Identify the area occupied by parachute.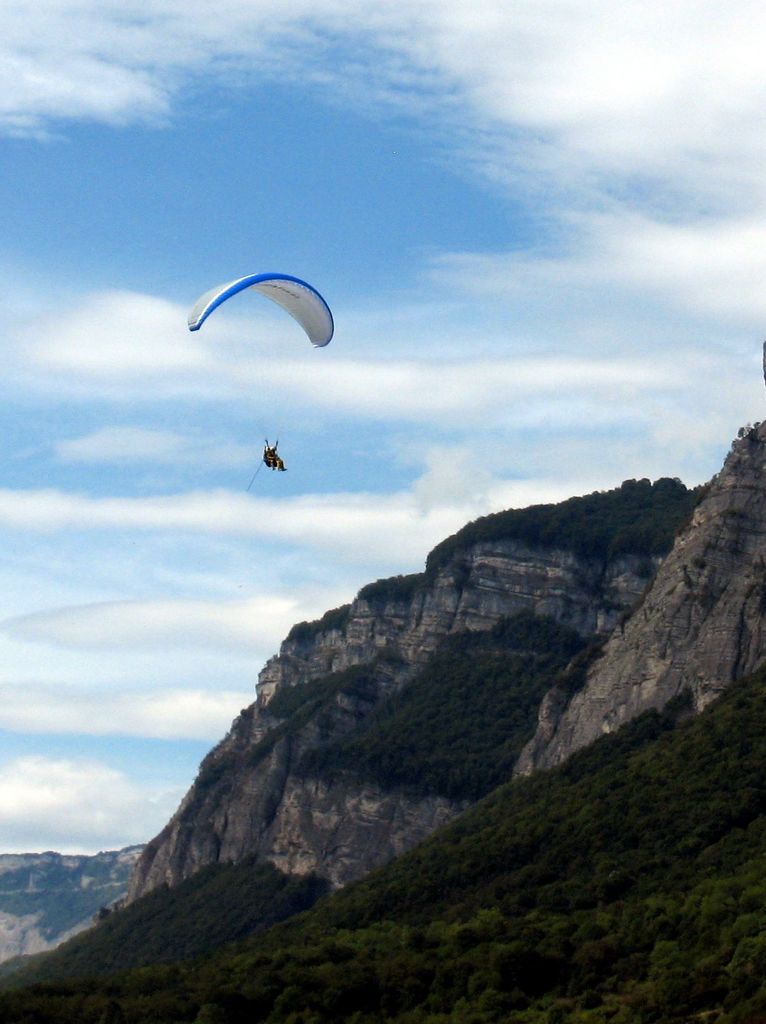
Area: bbox=[185, 264, 349, 490].
